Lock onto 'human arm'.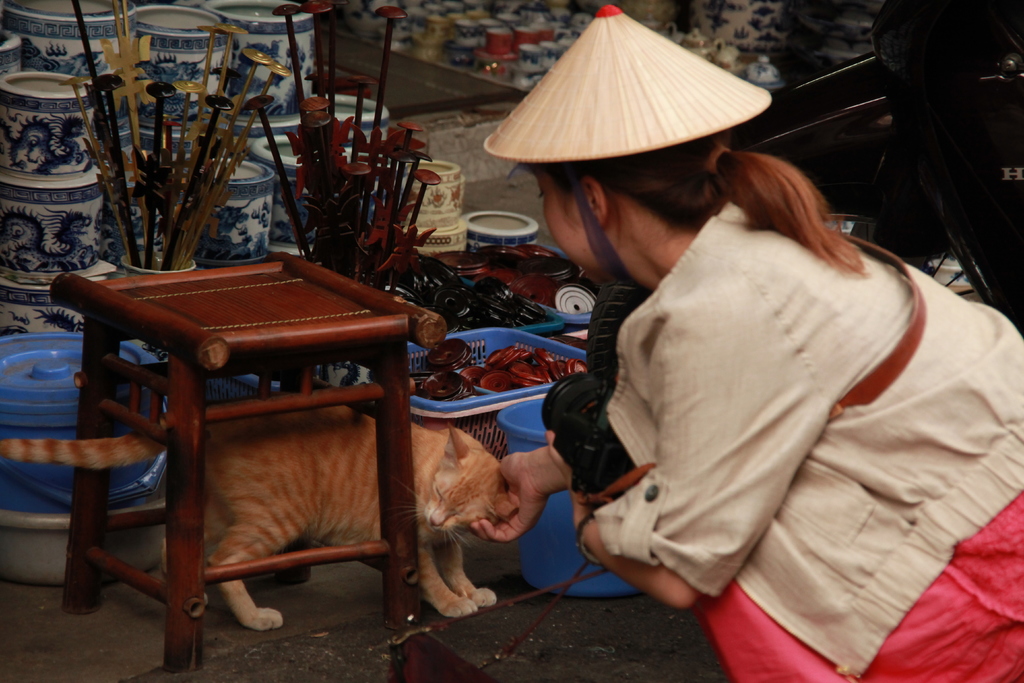
Locked: bbox(549, 290, 813, 609).
